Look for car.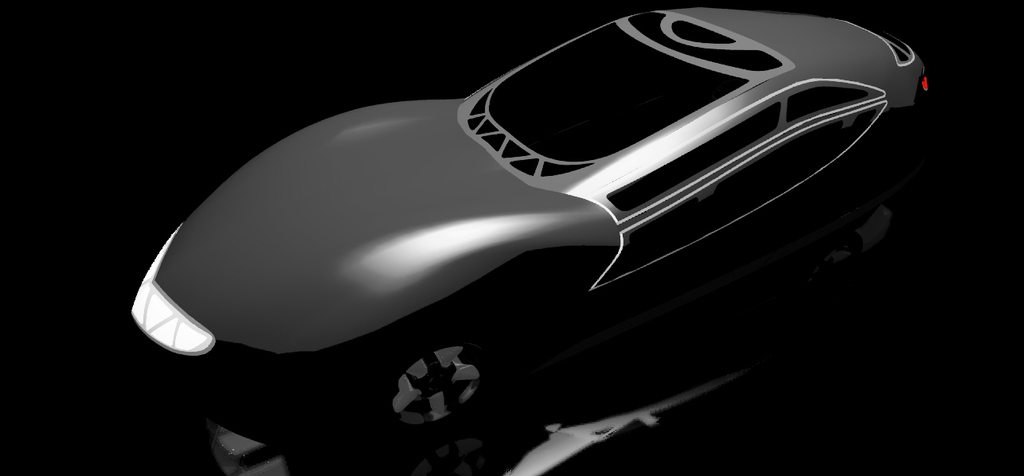
Found: [left=131, top=6, right=943, bottom=433].
